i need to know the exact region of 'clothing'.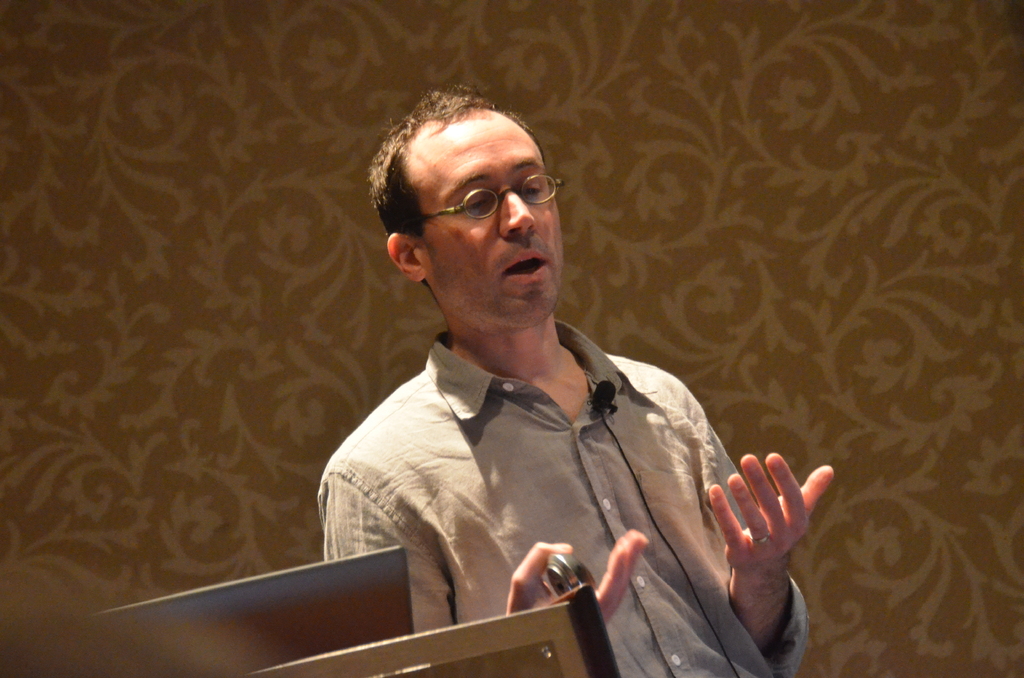
Region: <region>313, 279, 809, 671</region>.
